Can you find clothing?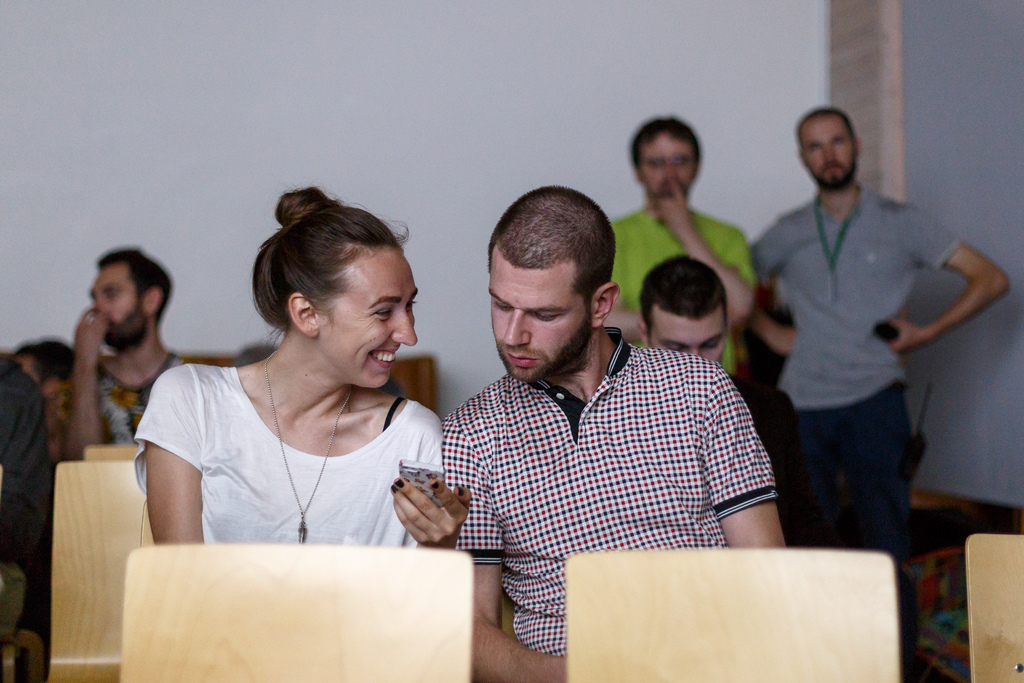
Yes, bounding box: bbox=[742, 180, 965, 553].
